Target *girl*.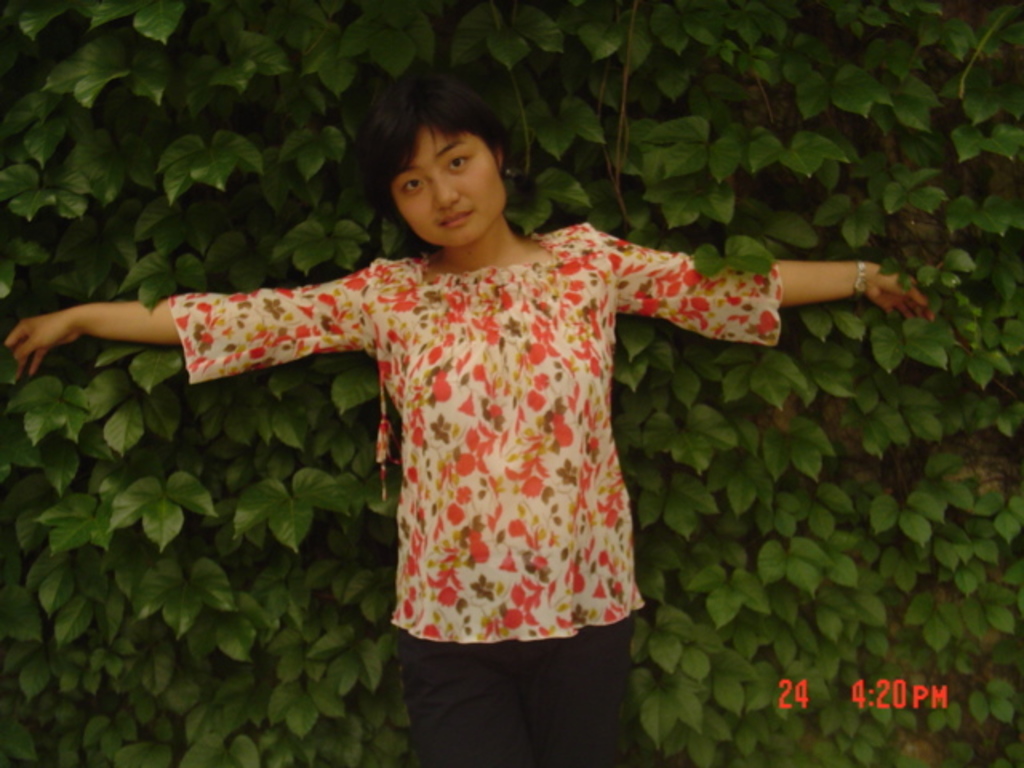
Target region: (x1=14, y1=74, x2=923, y2=766).
